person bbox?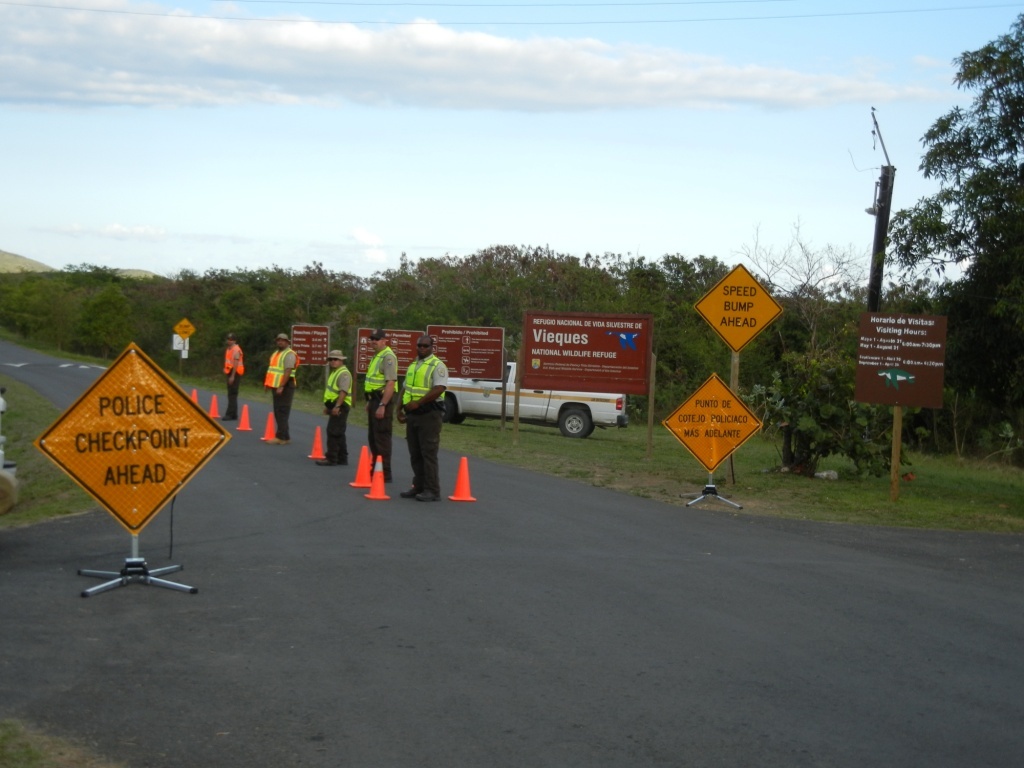
{"x1": 360, "y1": 324, "x2": 410, "y2": 480}
